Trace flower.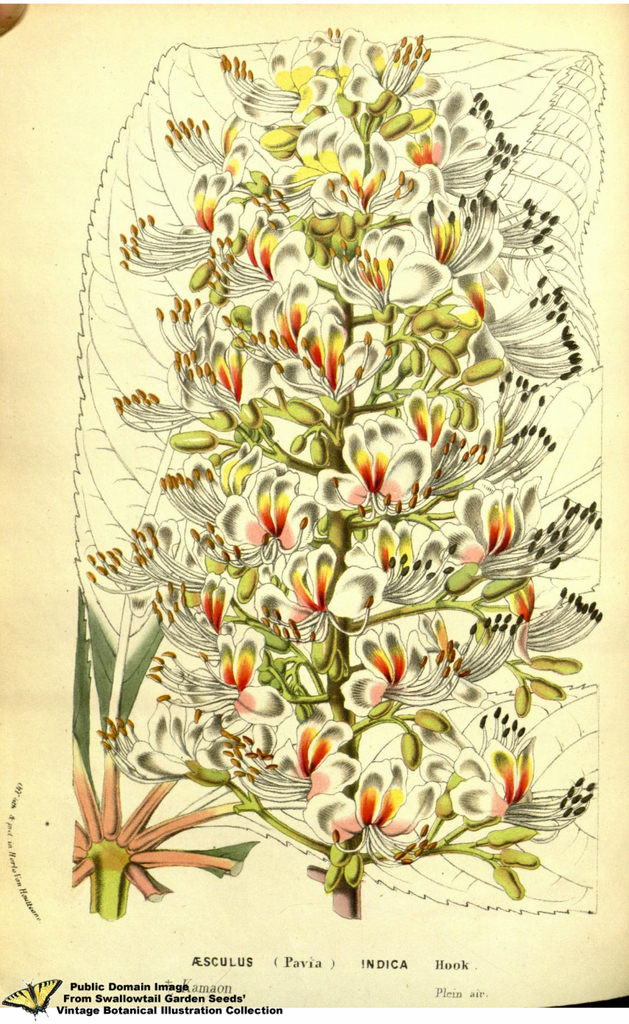
Traced to 445,481,534,557.
